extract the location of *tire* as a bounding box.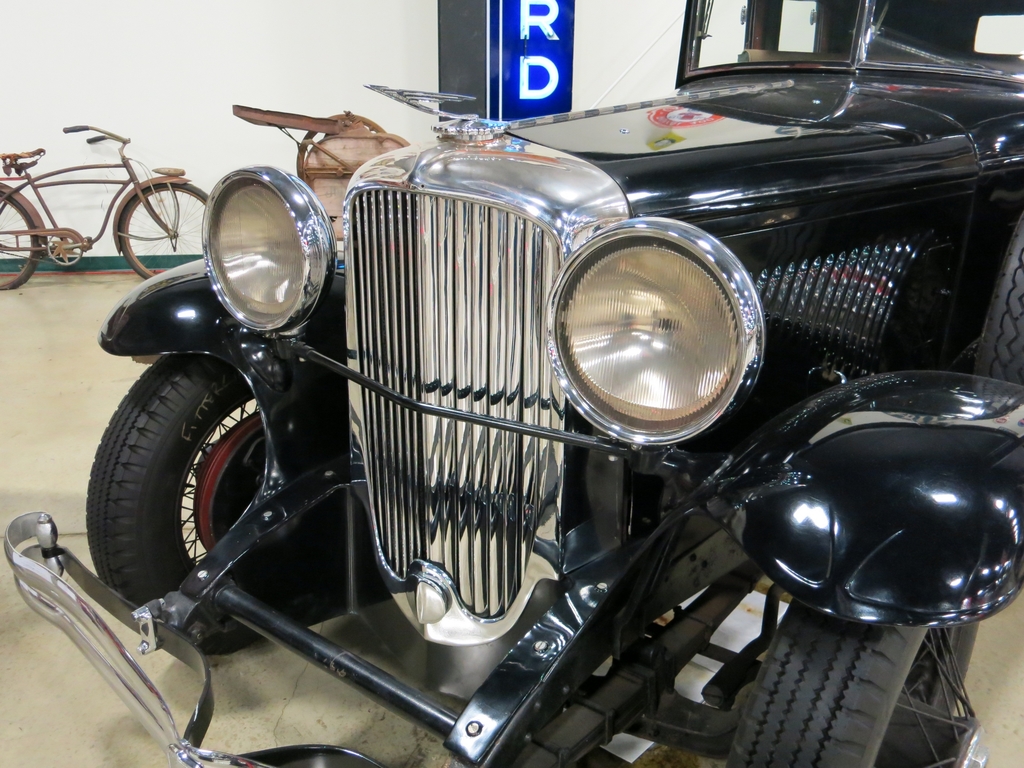
x1=115 y1=186 x2=209 y2=282.
